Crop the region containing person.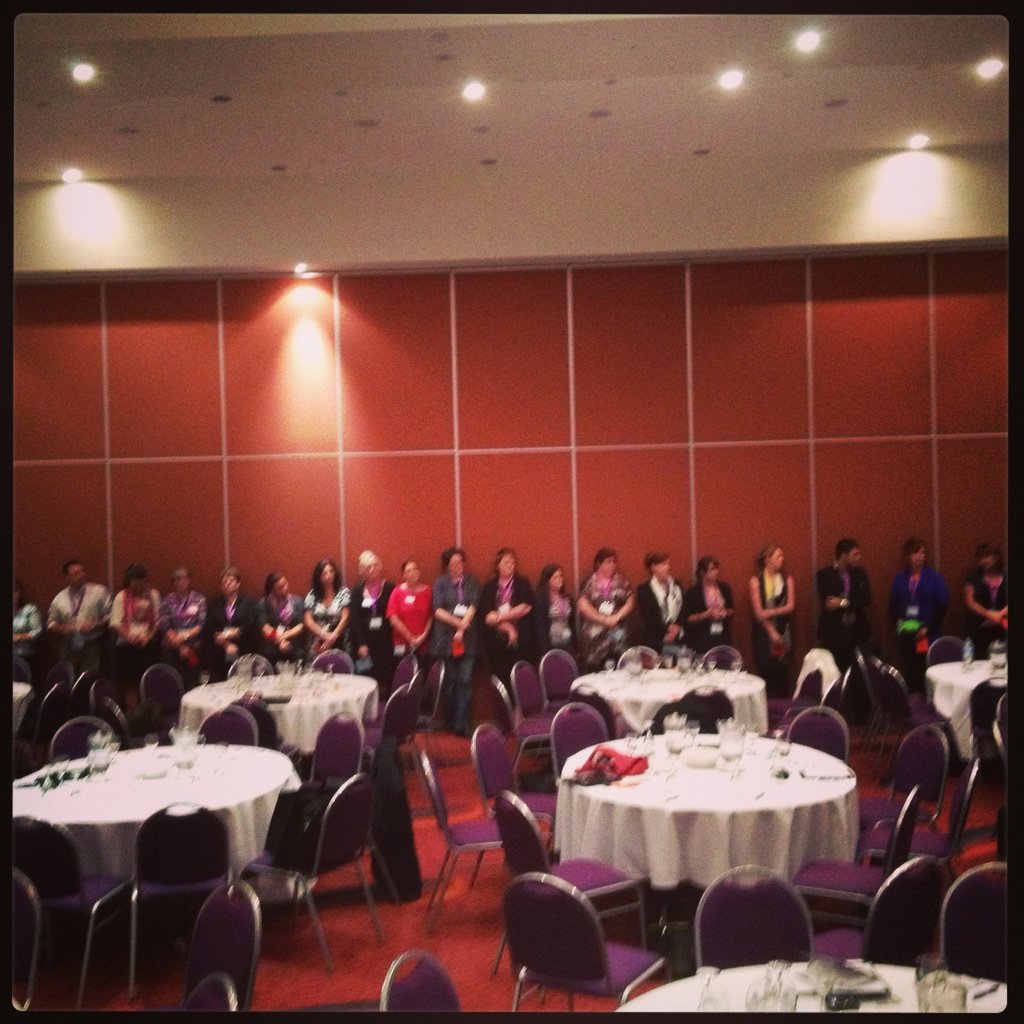
Crop region: rect(742, 537, 795, 687).
